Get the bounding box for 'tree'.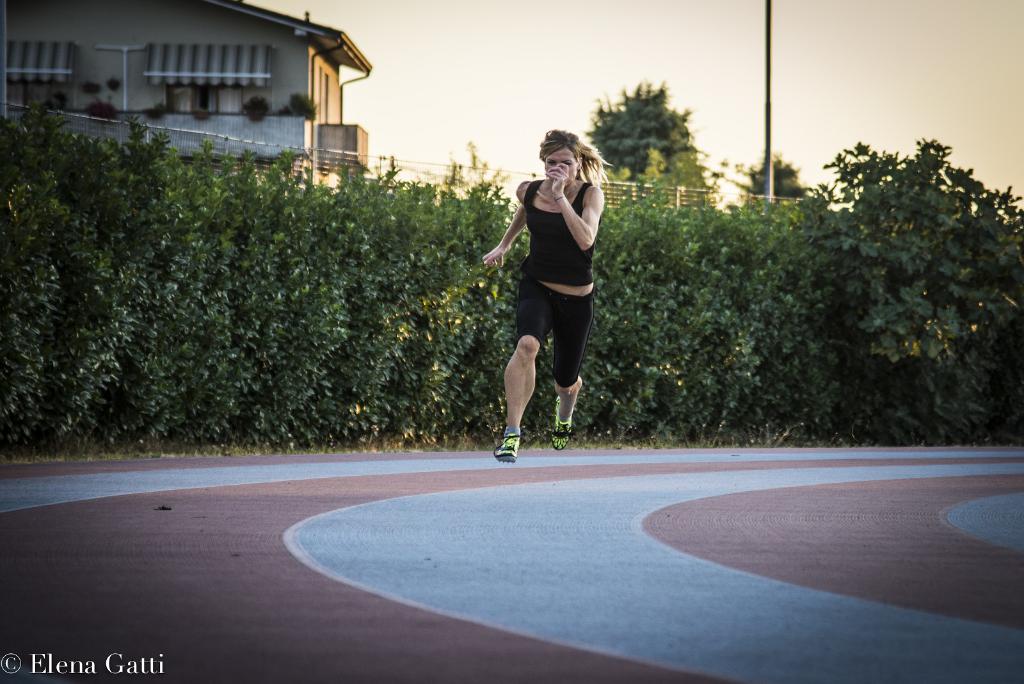
[x1=762, y1=195, x2=870, y2=444].
